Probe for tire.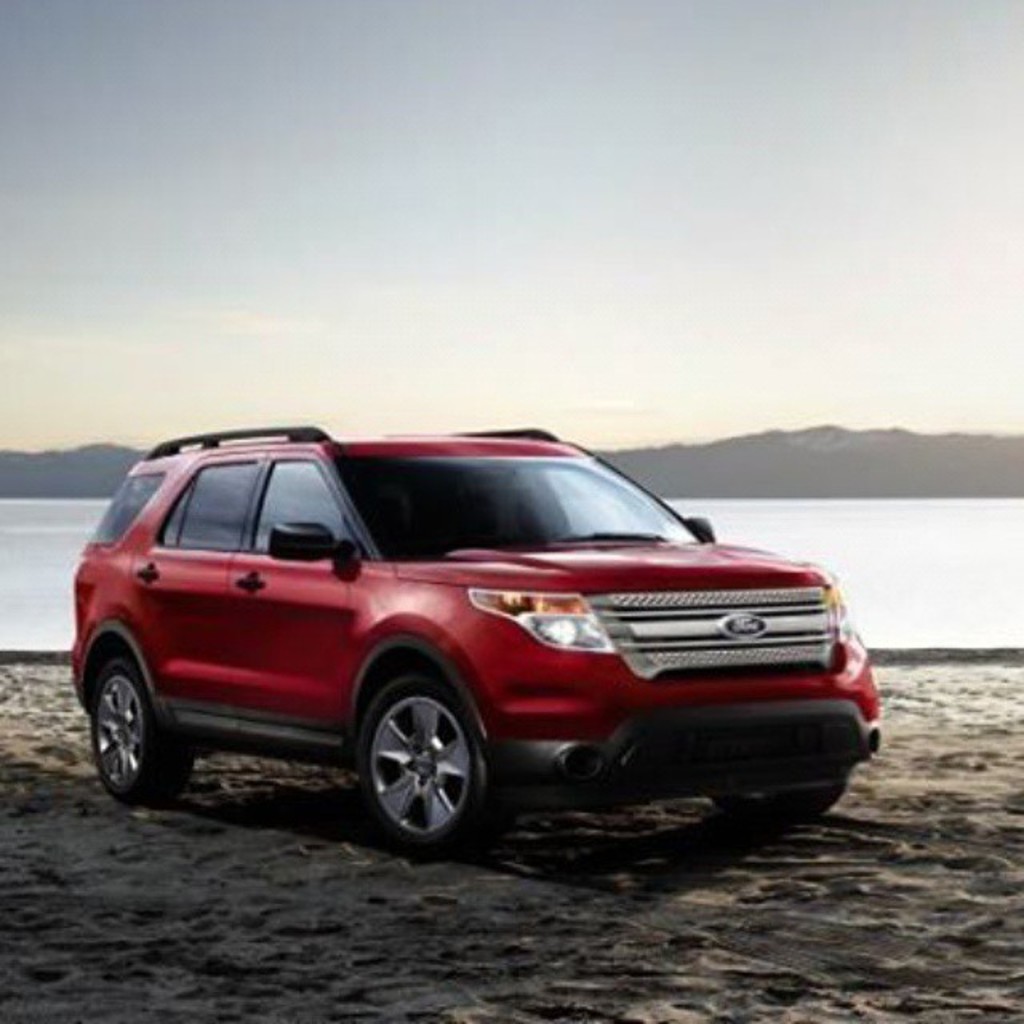
Probe result: <region>88, 651, 190, 806</region>.
